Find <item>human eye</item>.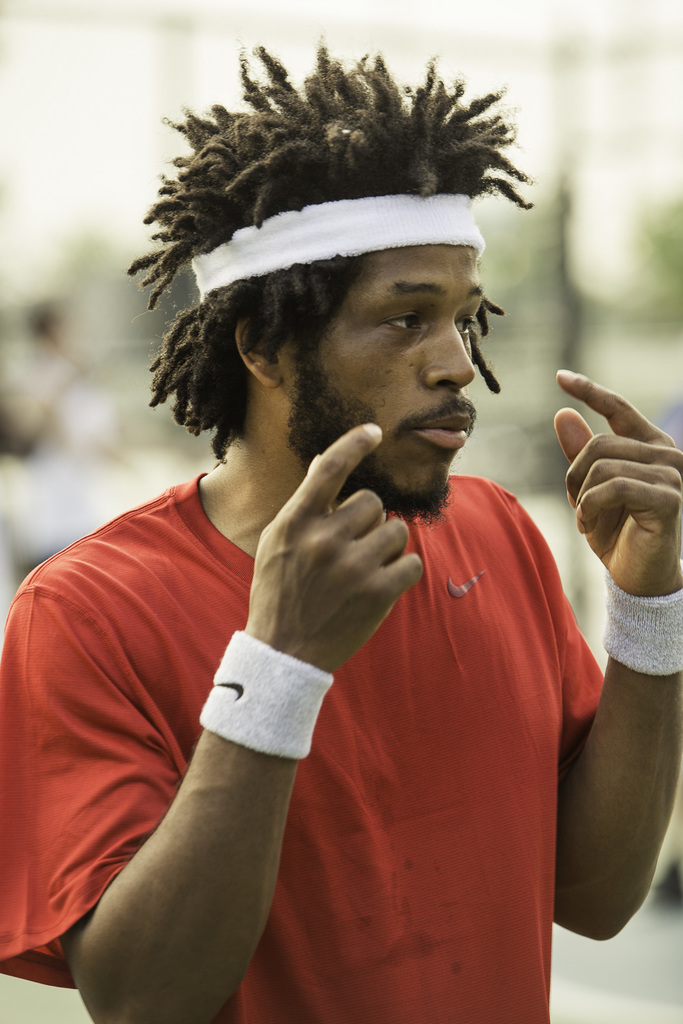
(left=449, top=311, right=479, bottom=343).
